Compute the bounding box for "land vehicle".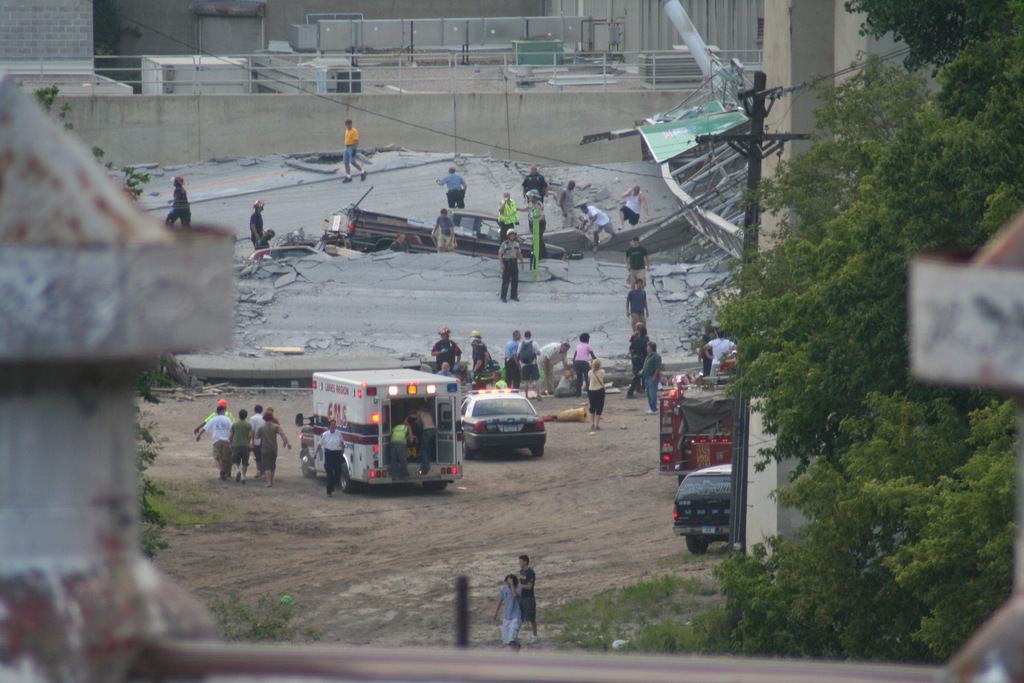
bbox=[659, 353, 736, 483].
